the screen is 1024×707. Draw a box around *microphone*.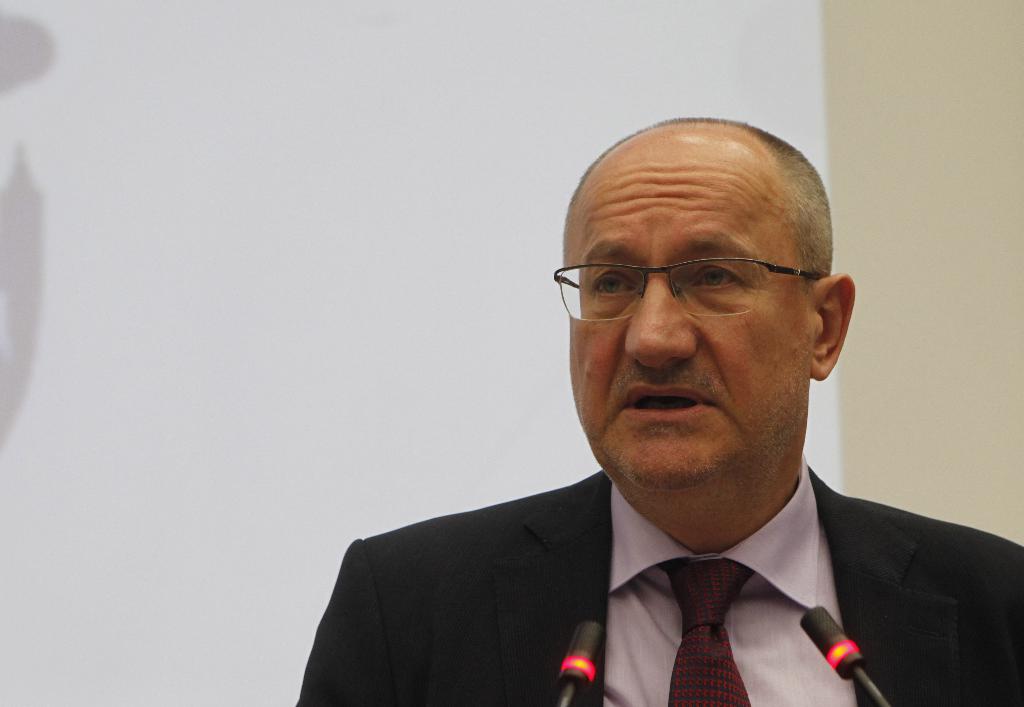
pyautogui.locateOnScreen(799, 608, 863, 678).
